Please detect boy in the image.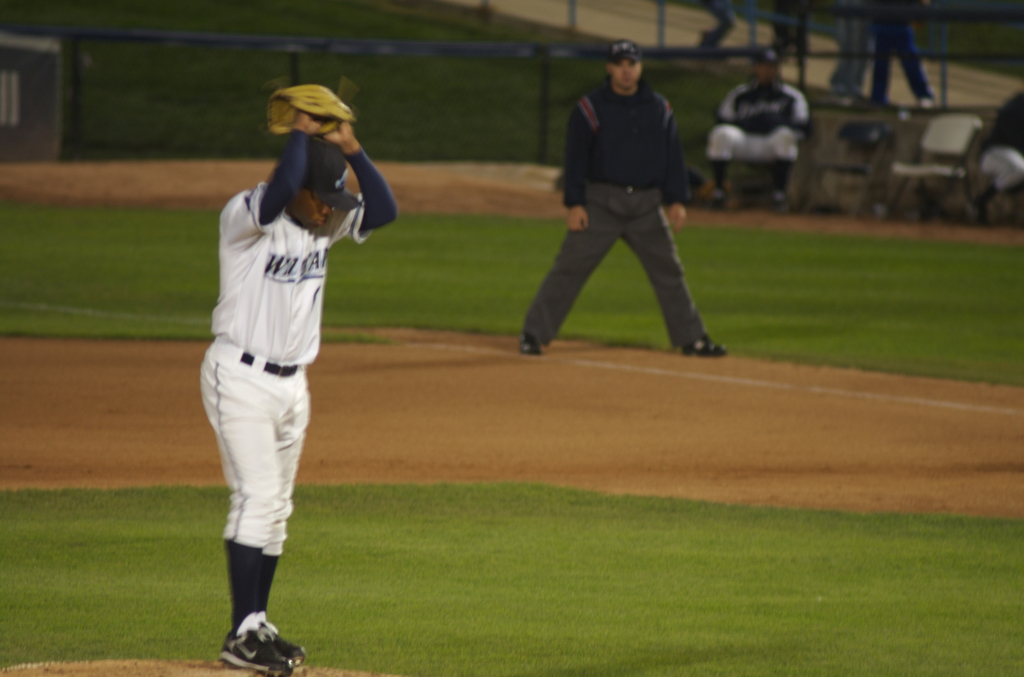
l=520, t=37, r=728, b=353.
